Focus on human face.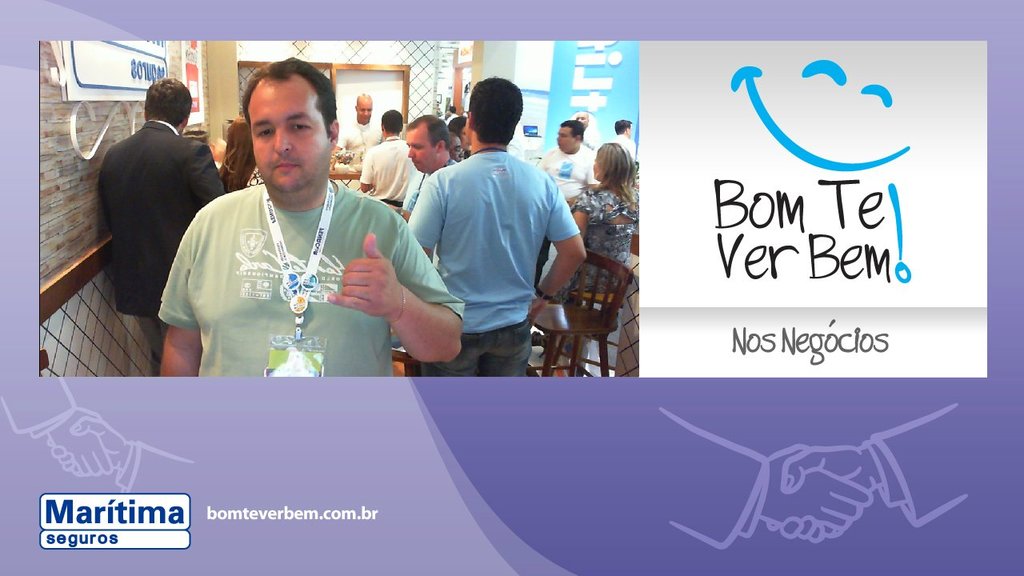
Focused at (left=459, top=128, right=471, bottom=150).
